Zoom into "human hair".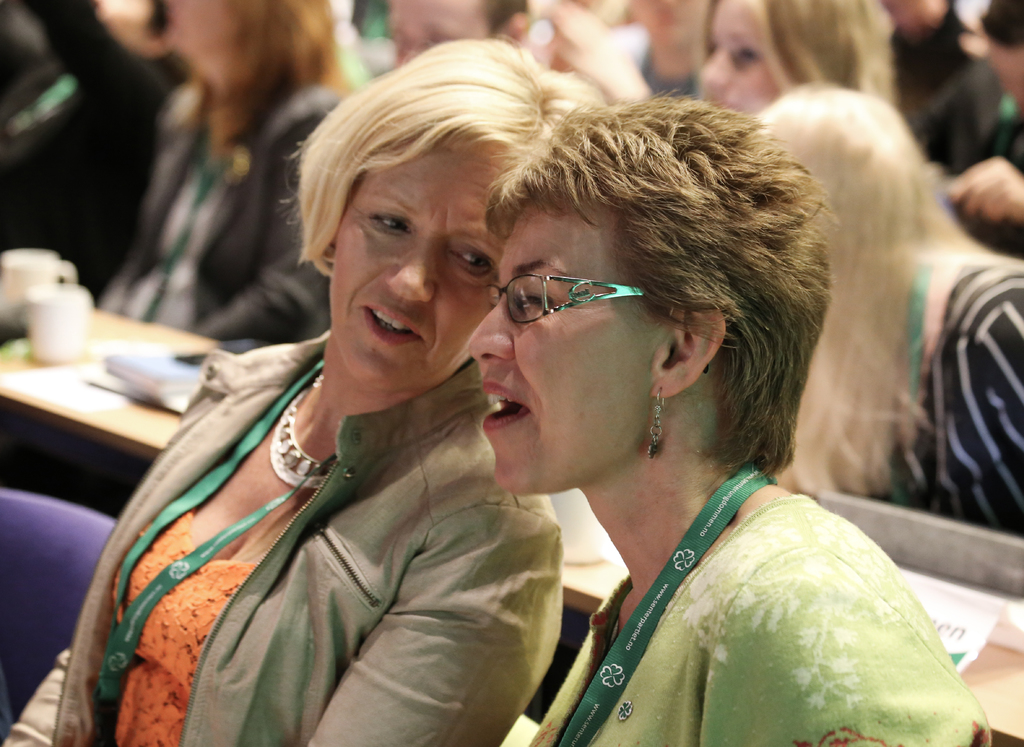
Zoom target: [x1=697, y1=0, x2=894, y2=107].
